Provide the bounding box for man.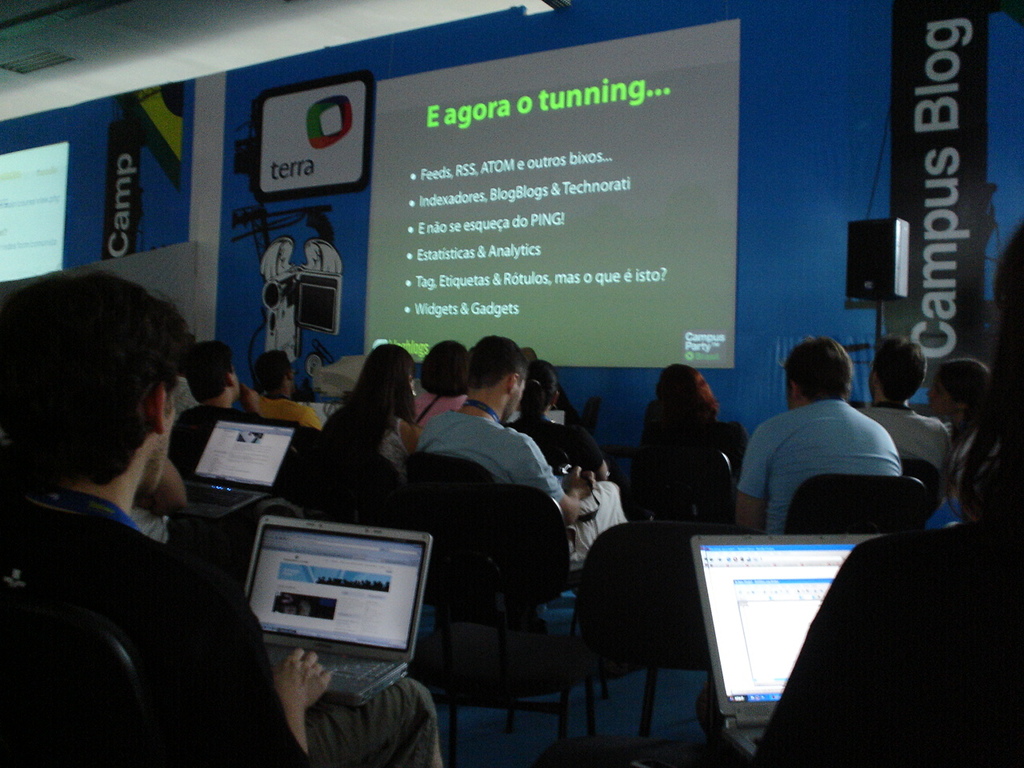
[left=428, top=334, right=595, bottom=603].
